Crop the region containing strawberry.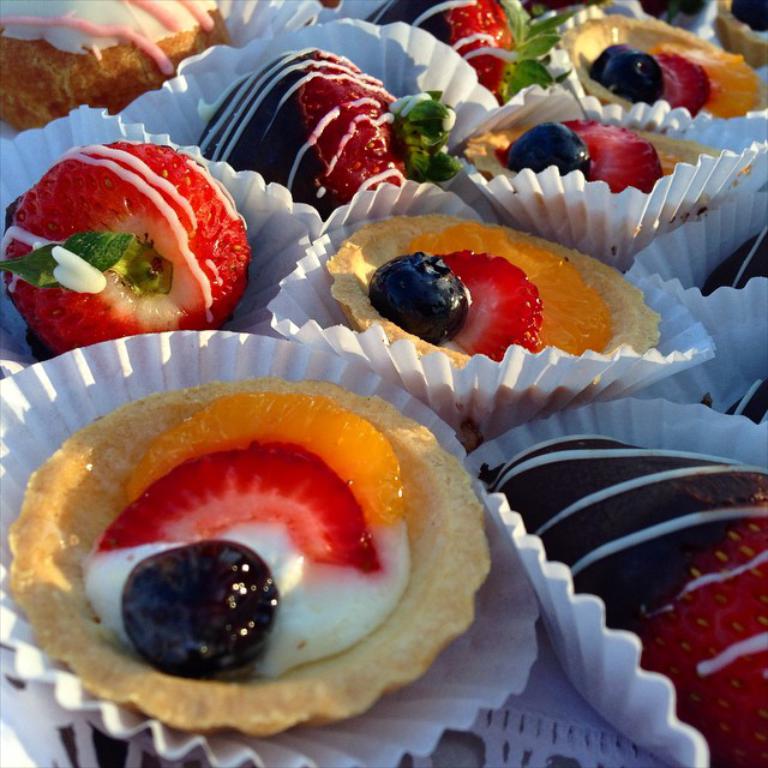
Crop region: {"left": 25, "top": 137, "right": 253, "bottom": 325}.
